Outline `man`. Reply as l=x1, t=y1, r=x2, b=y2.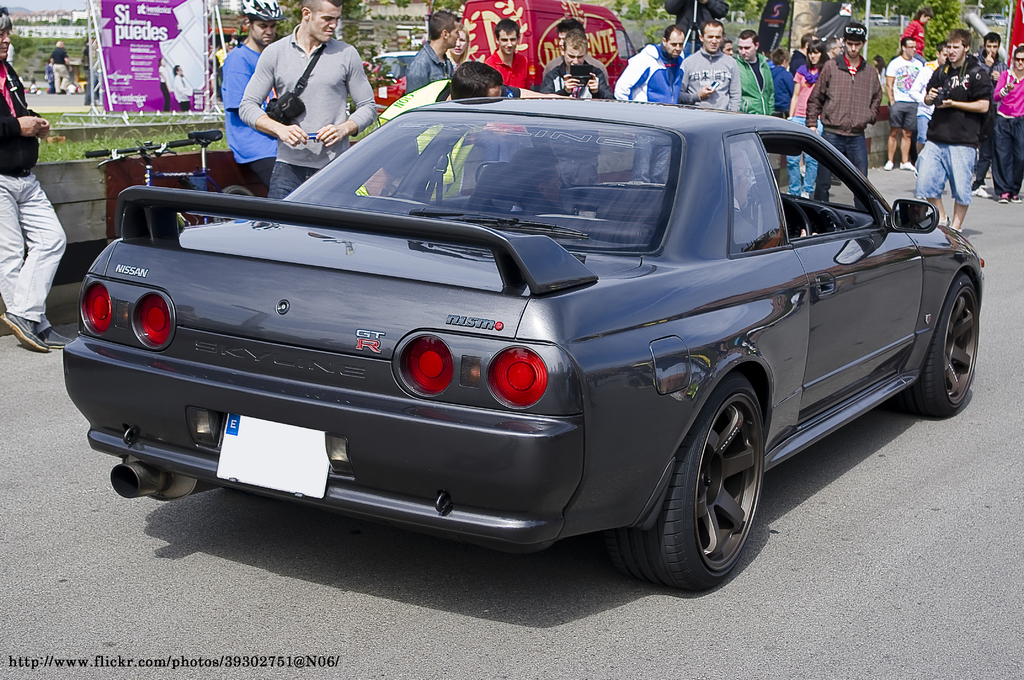
l=883, t=35, r=923, b=172.
